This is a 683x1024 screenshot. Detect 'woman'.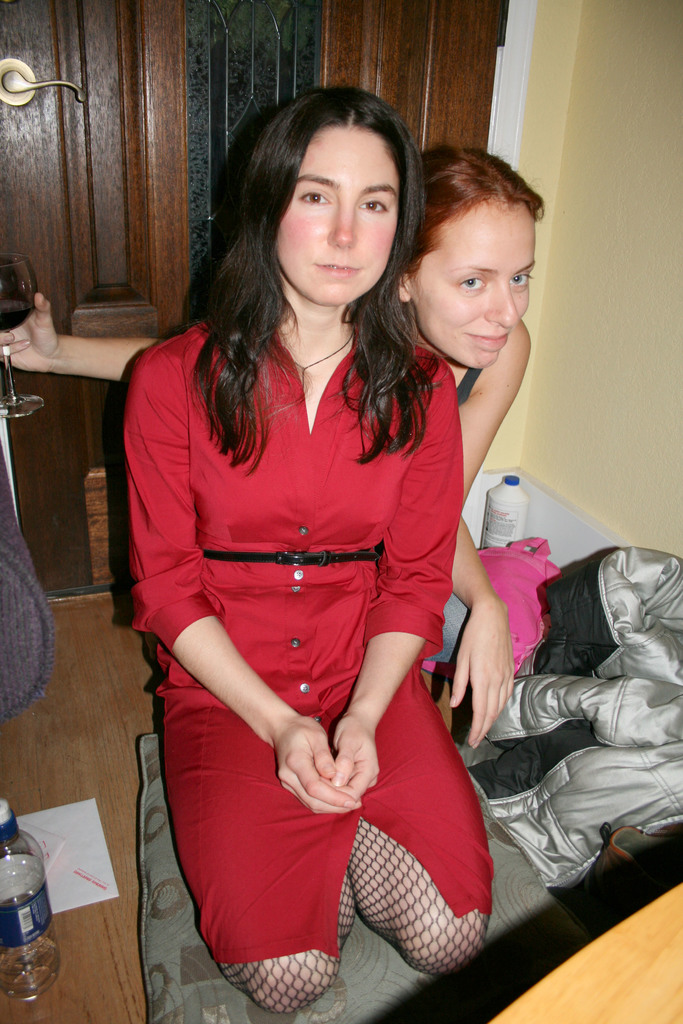
crop(0, 147, 549, 754).
